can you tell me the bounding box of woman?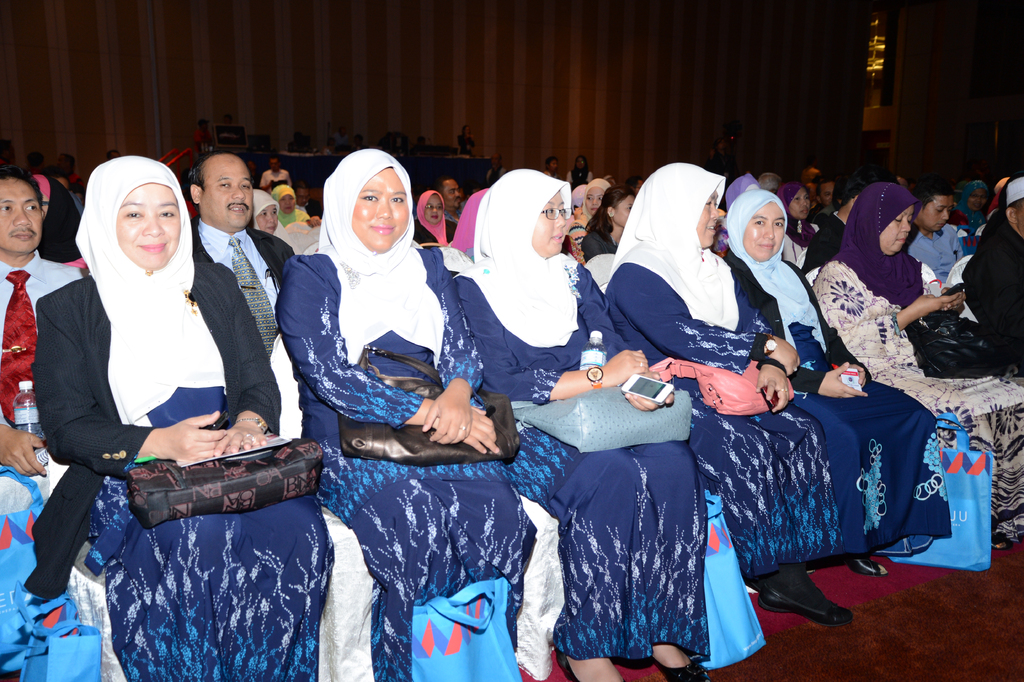
pyautogui.locateOnScreen(606, 161, 844, 629).
